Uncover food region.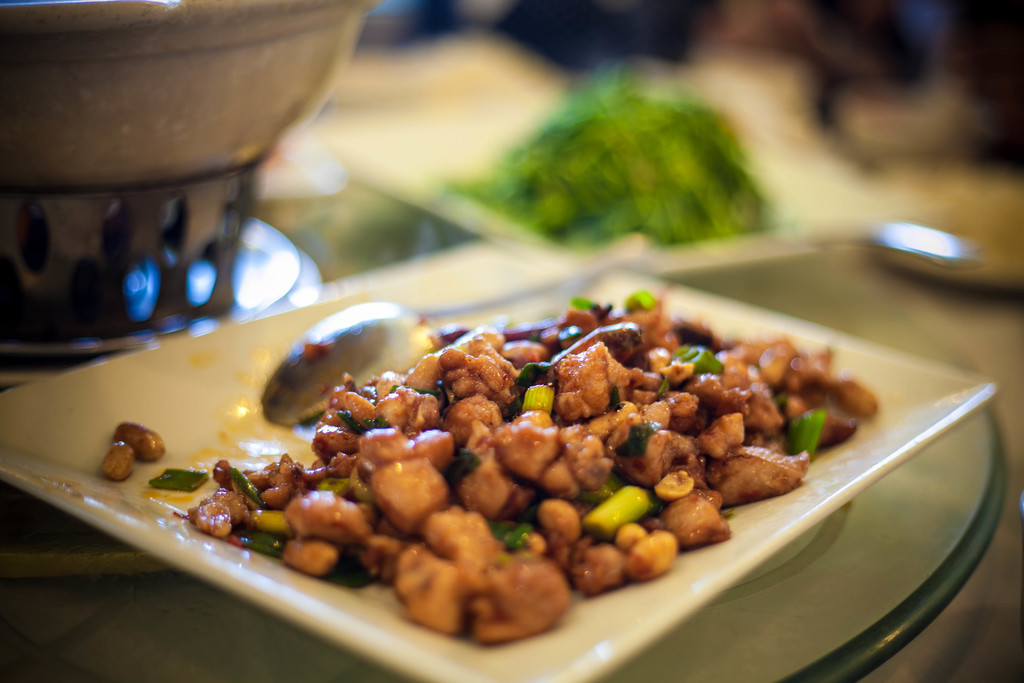
Uncovered: {"left": 447, "top": 60, "right": 776, "bottom": 254}.
